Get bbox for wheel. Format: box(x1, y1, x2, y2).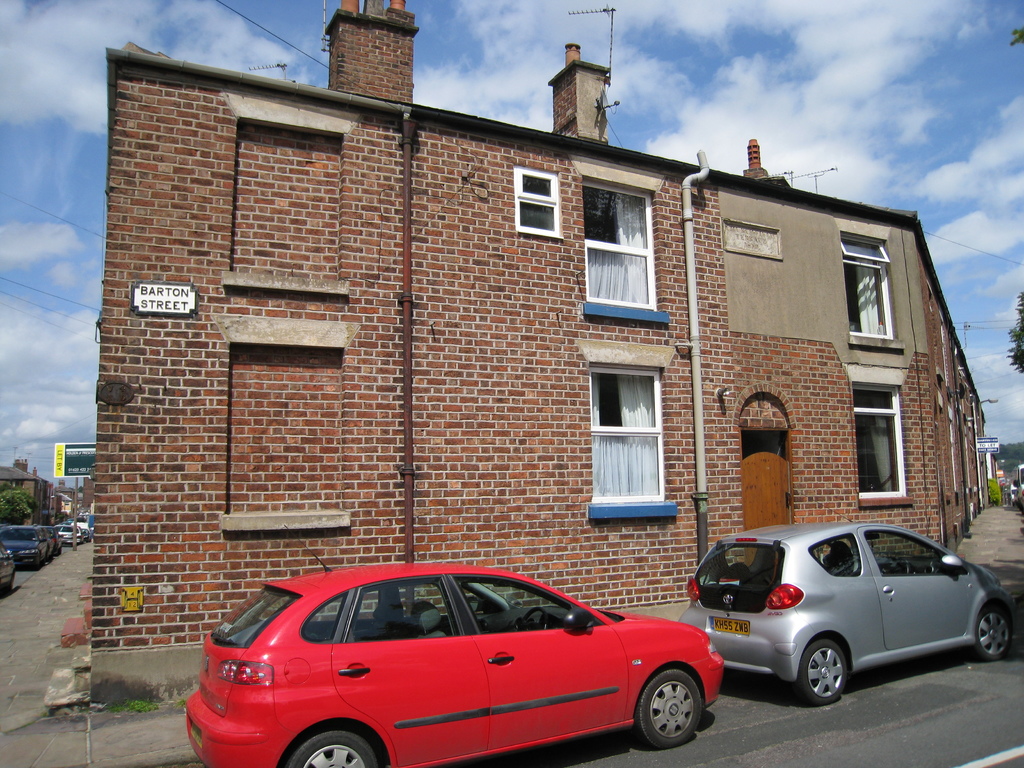
box(799, 641, 847, 706).
